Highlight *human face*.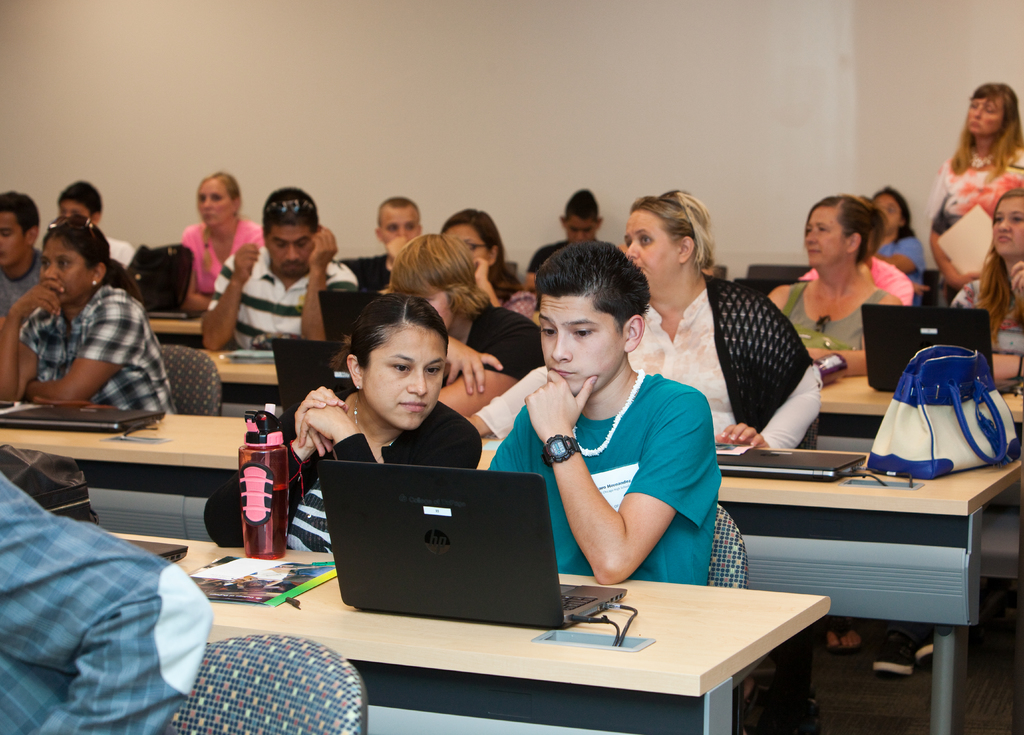
Highlighted region: [x1=268, y1=226, x2=315, y2=274].
